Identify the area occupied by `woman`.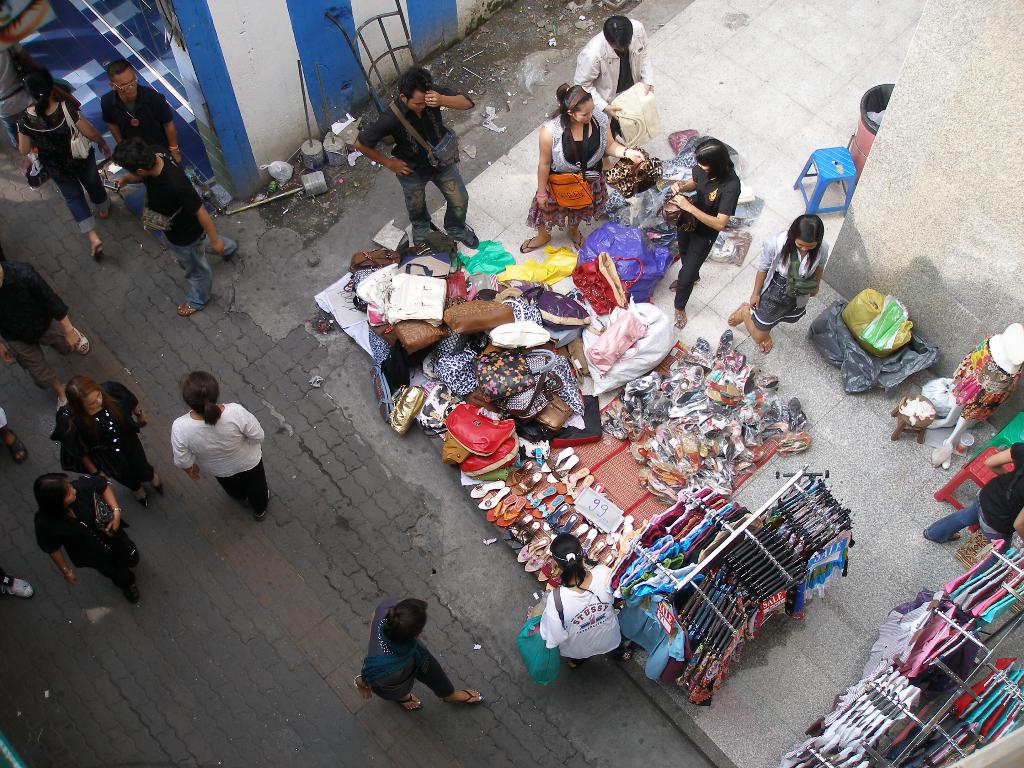
Area: (x1=13, y1=61, x2=112, y2=262).
